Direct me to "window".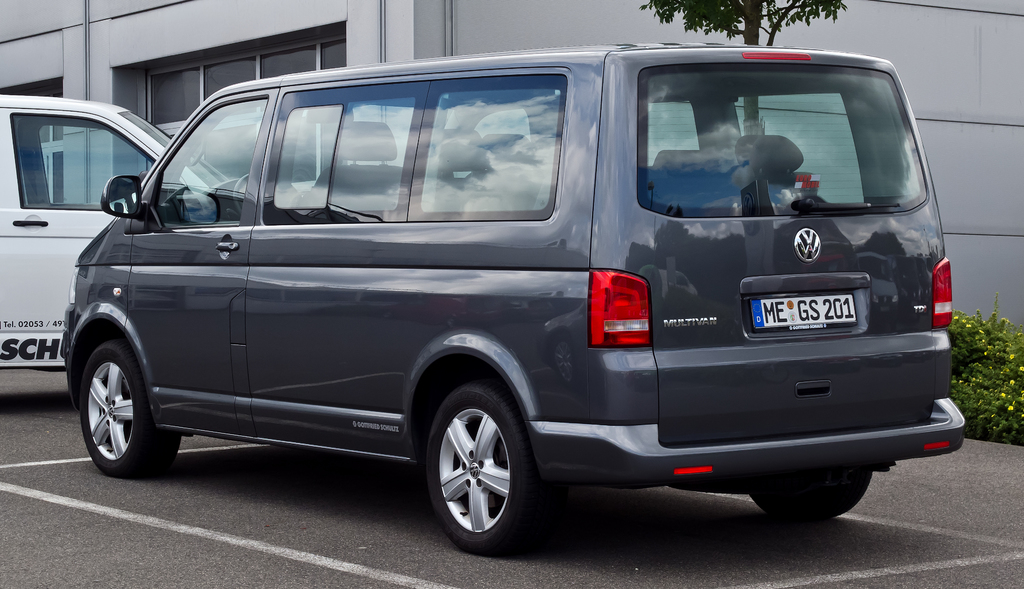
Direction: (143,35,345,172).
